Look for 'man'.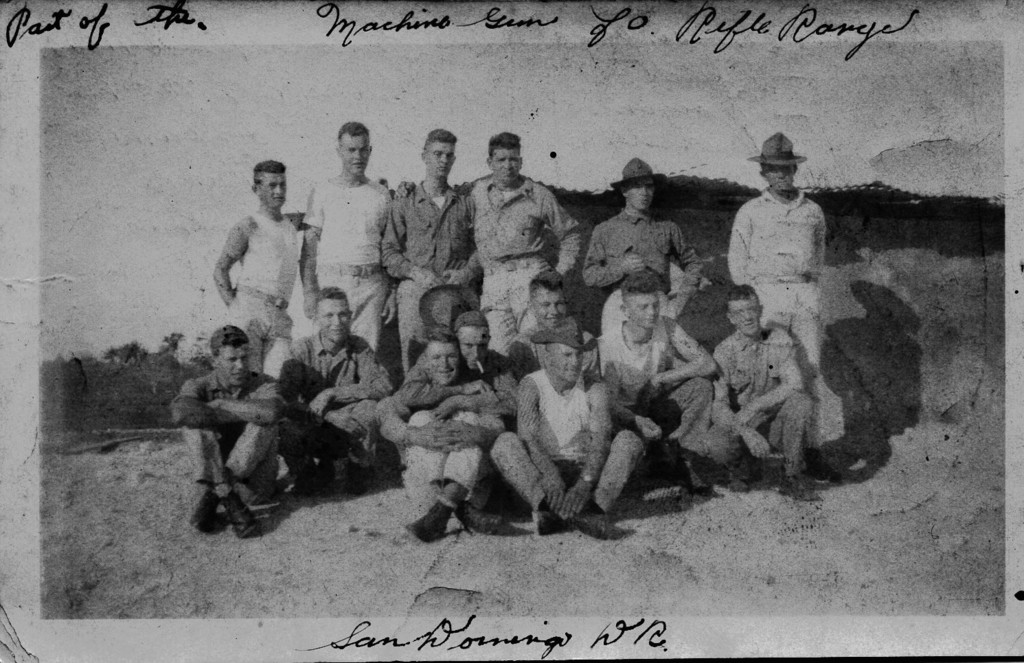
Found: (709, 281, 812, 498).
